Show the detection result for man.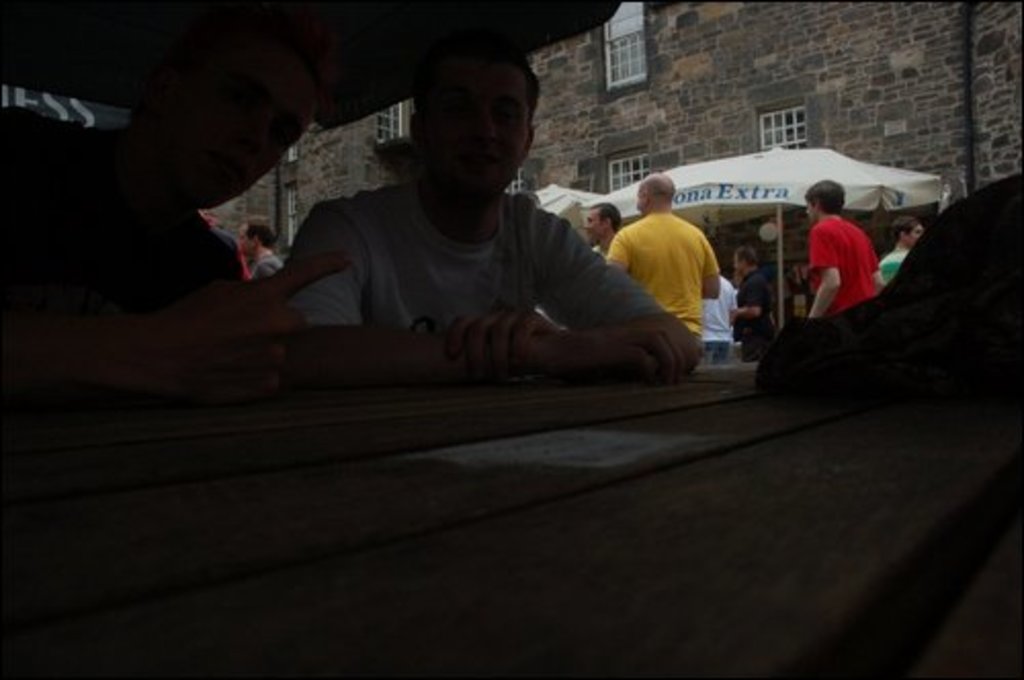
735 252 782 358.
